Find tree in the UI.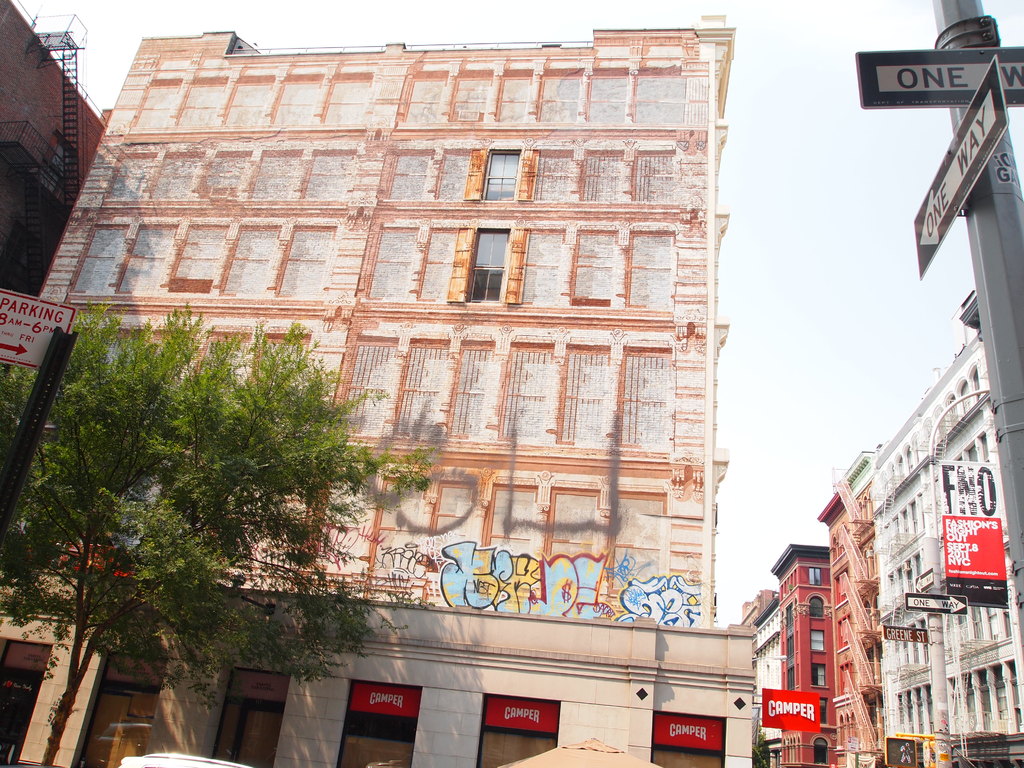
UI element at crop(0, 305, 435, 767).
